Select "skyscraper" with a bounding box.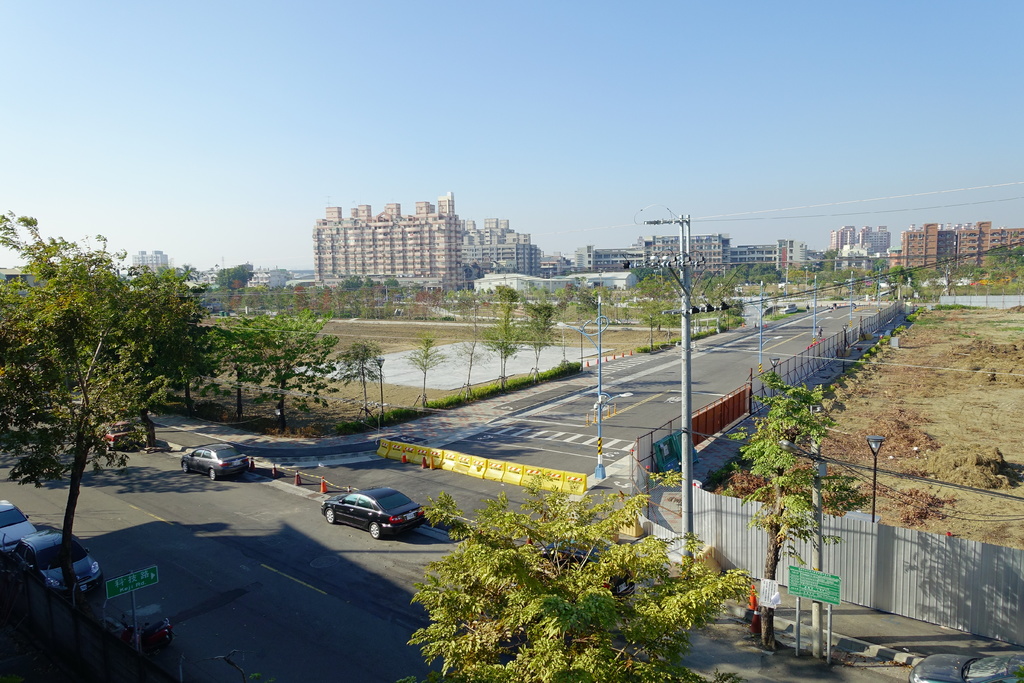
select_region(856, 224, 875, 252).
